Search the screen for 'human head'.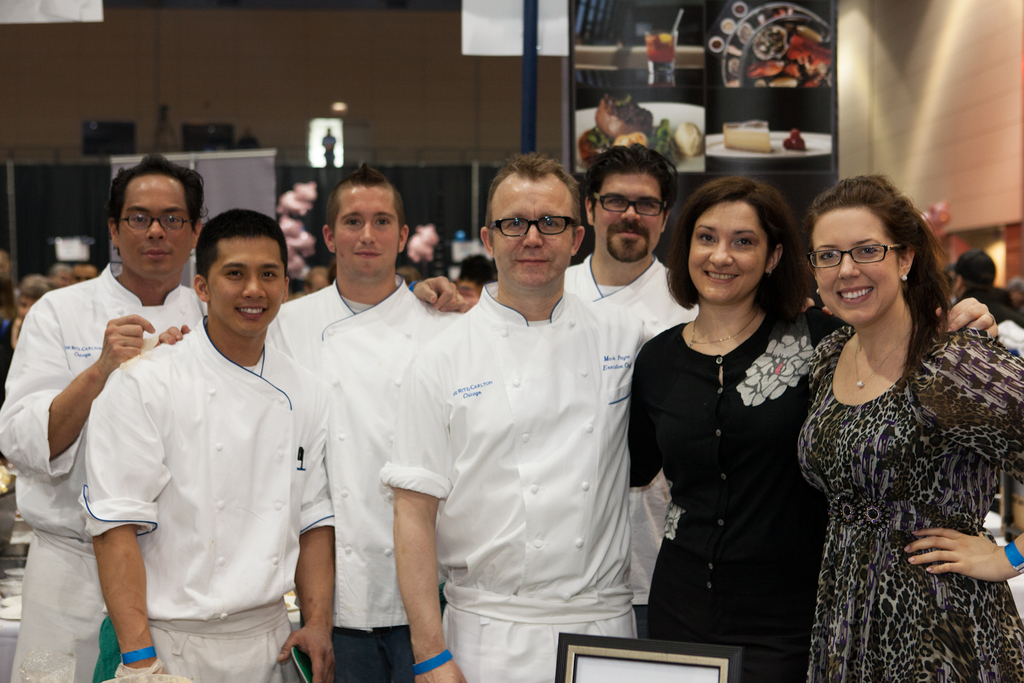
Found at [194,207,290,338].
